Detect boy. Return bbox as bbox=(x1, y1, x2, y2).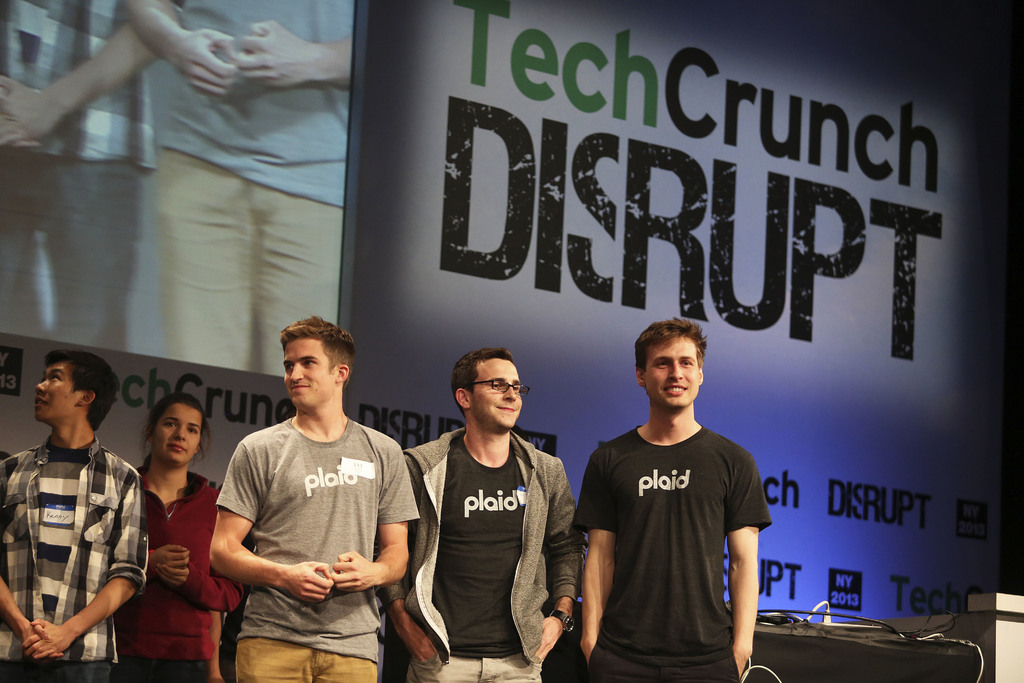
bbox=(573, 318, 774, 682).
